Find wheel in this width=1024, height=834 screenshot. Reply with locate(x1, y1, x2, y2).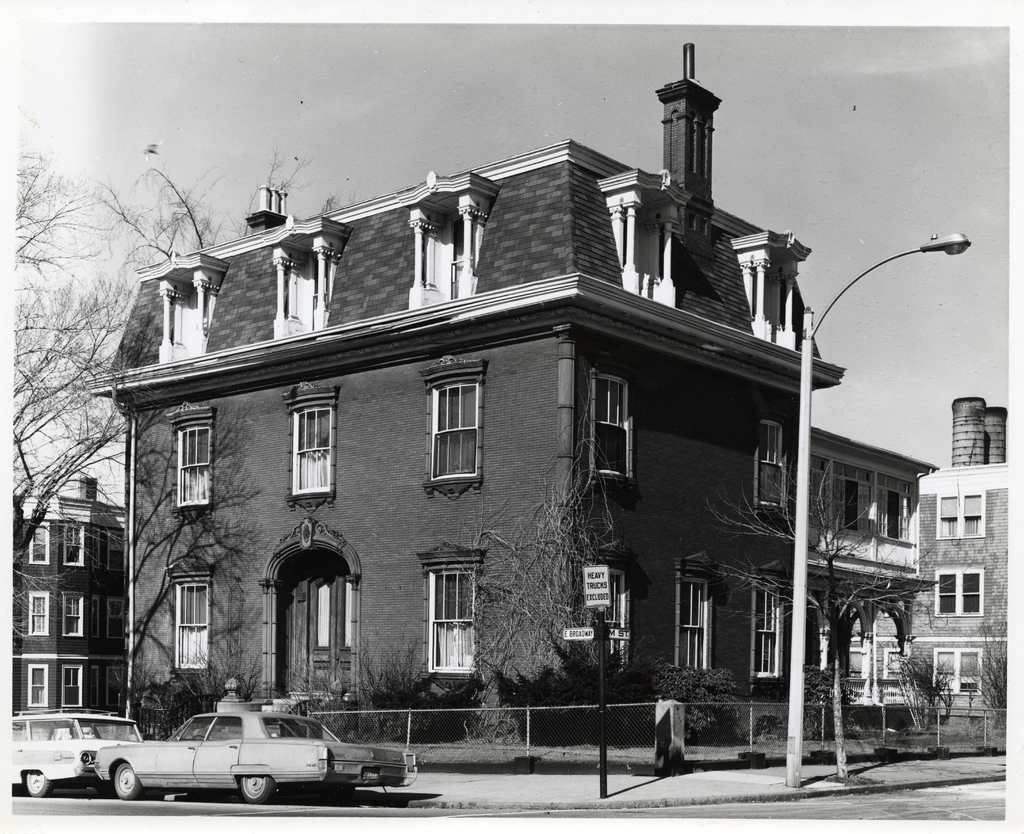
locate(22, 766, 58, 799).
